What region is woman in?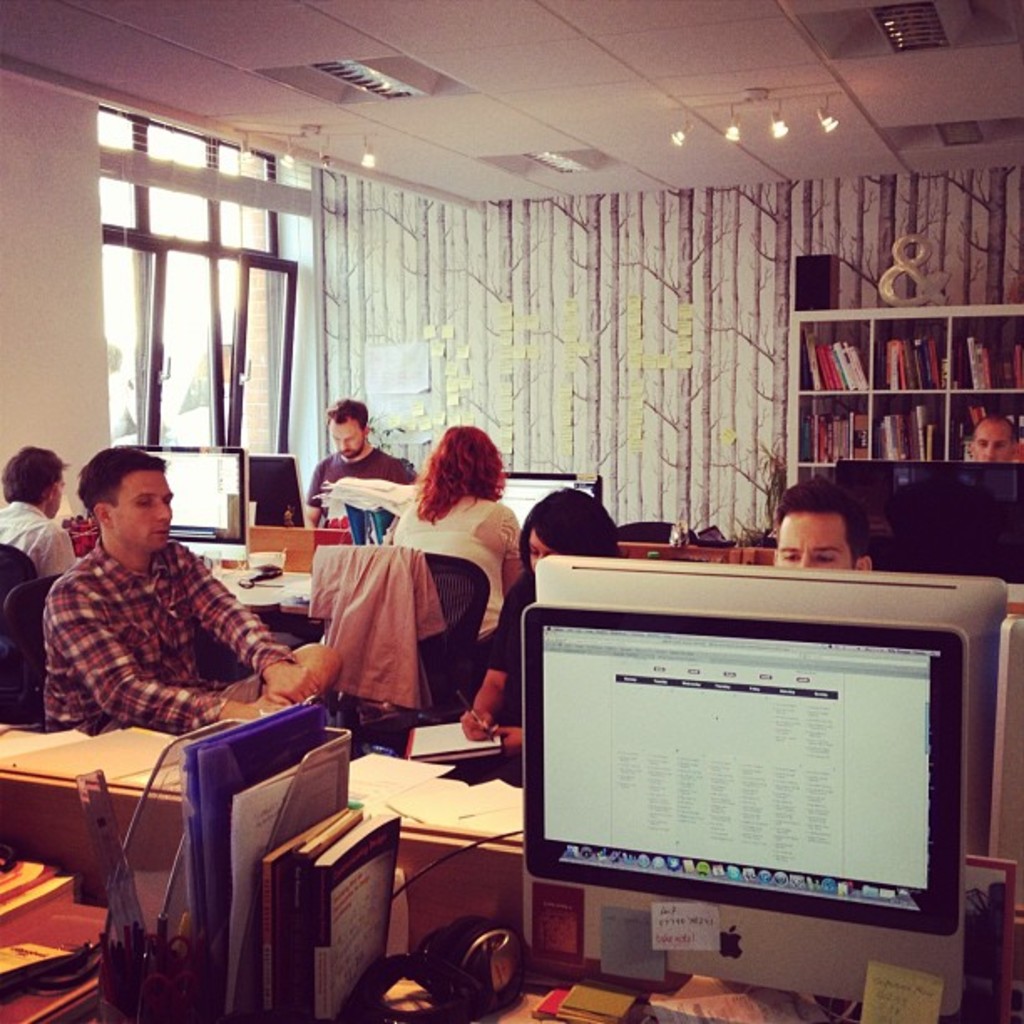
452,490,627,766.
